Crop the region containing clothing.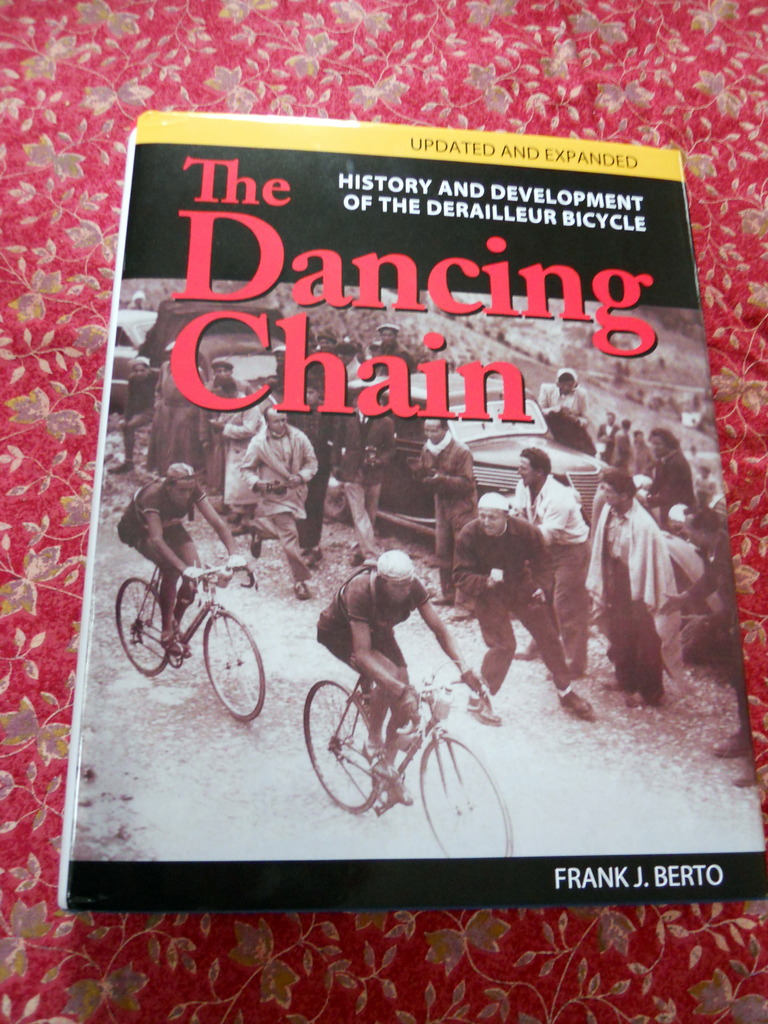
Crop region: (508, 476, 595, 664).
